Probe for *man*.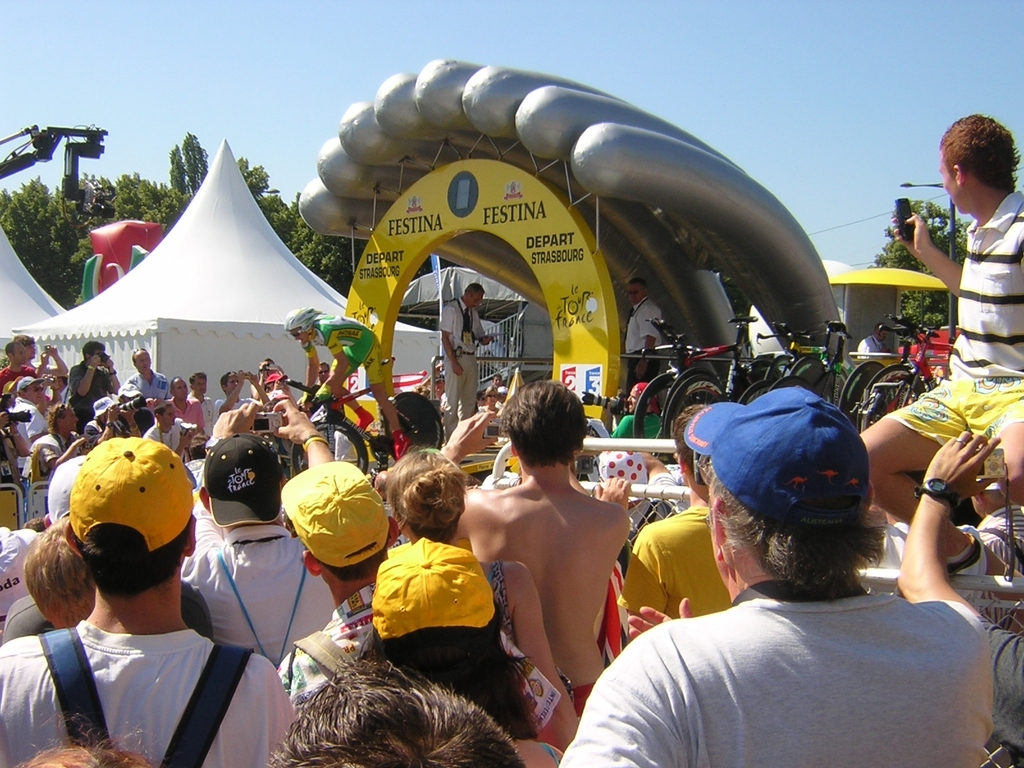
Probe result: detection(190, 373, 216, 455).
